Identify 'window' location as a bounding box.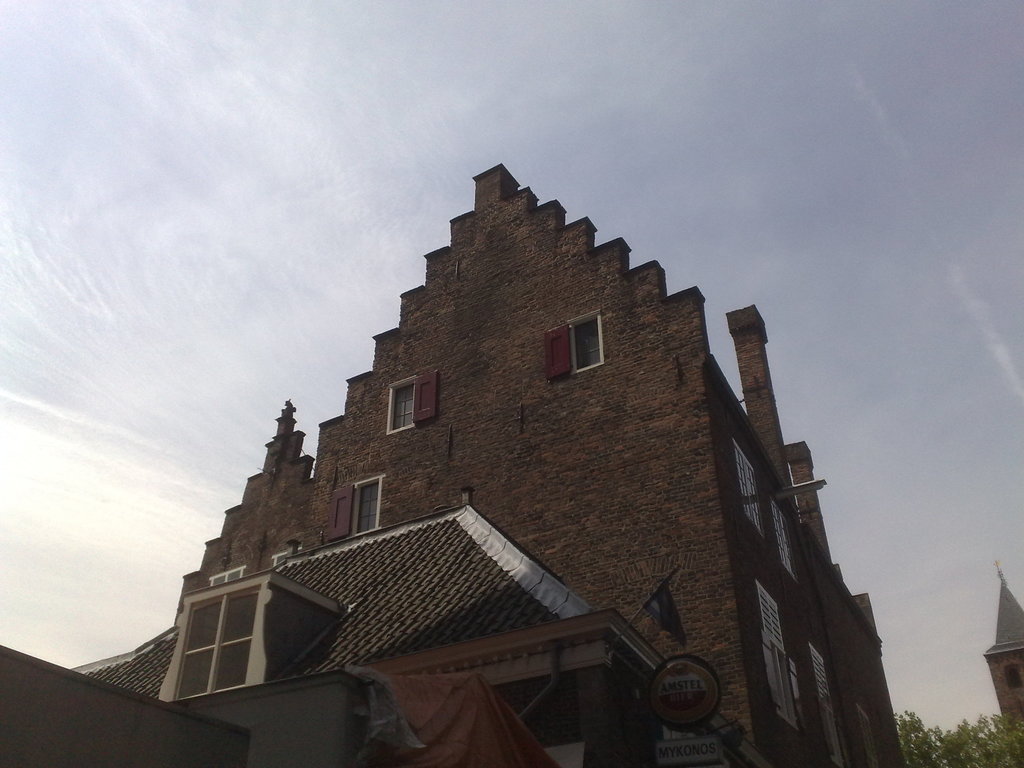
(x1=326, y1=468, x2=382, y2=538).
